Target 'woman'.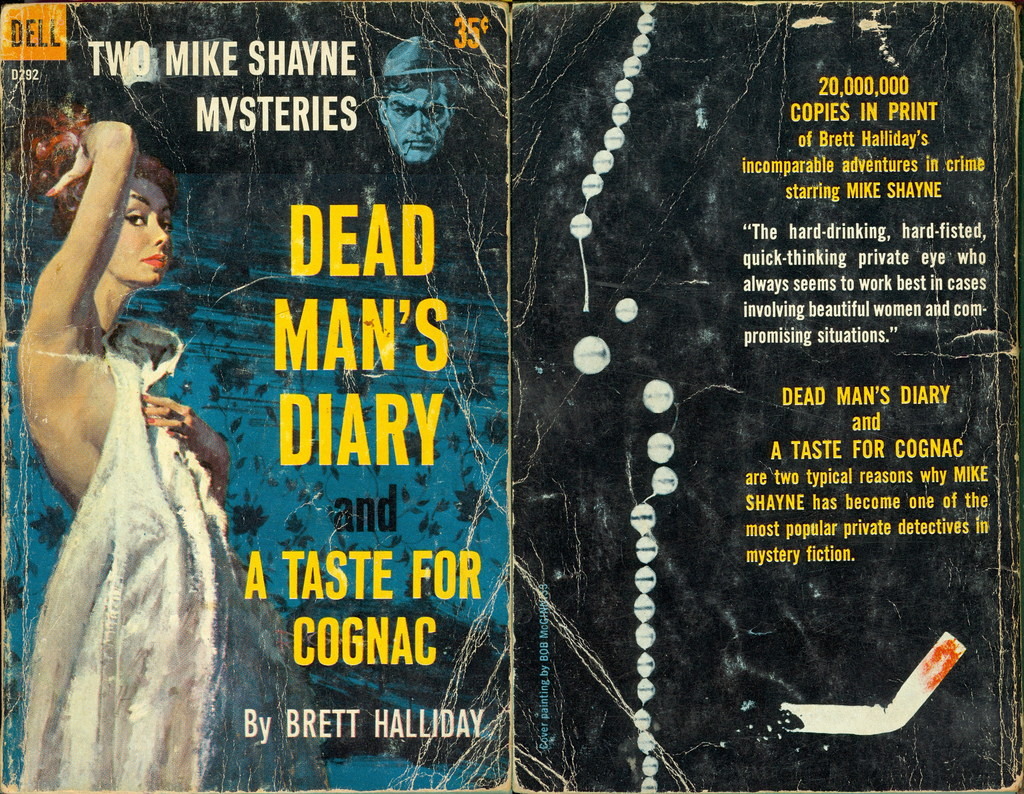
Target region: pyautogui.locateOnScreen(14, 49, 221, 782).
